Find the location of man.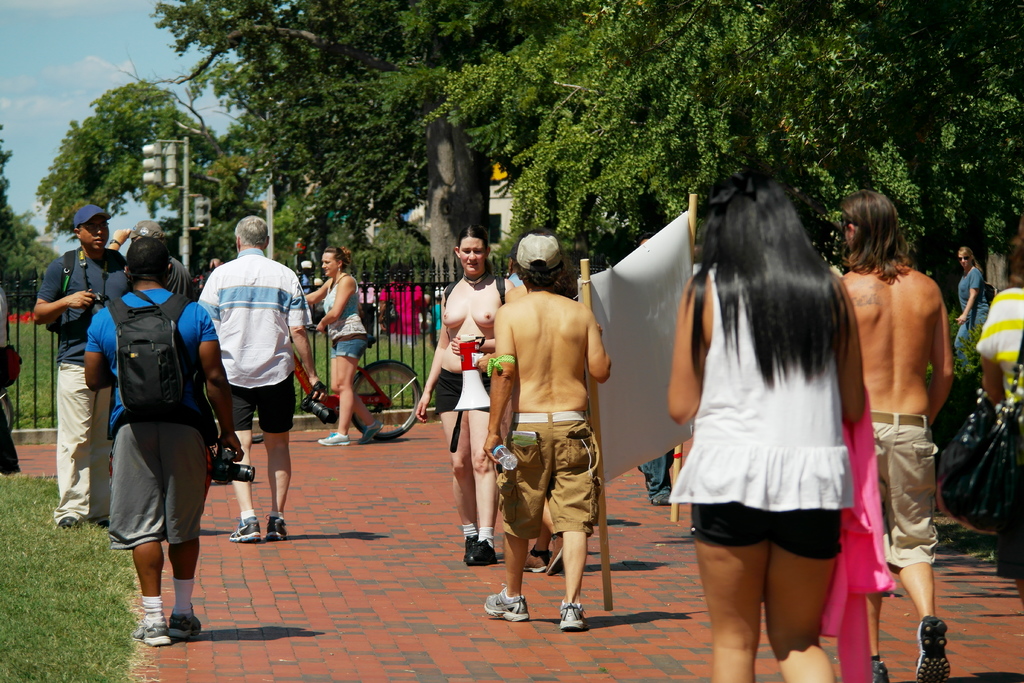
Location: [483,259,623,633].
